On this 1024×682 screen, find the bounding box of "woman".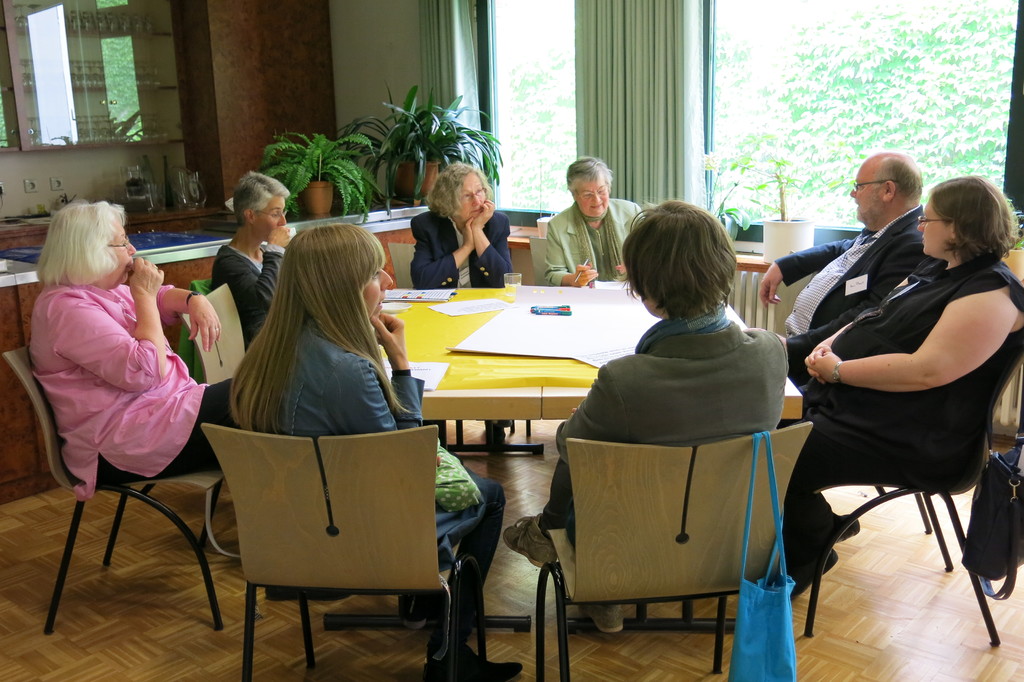
Bounding box: rect(29, 199, 241, 506).
